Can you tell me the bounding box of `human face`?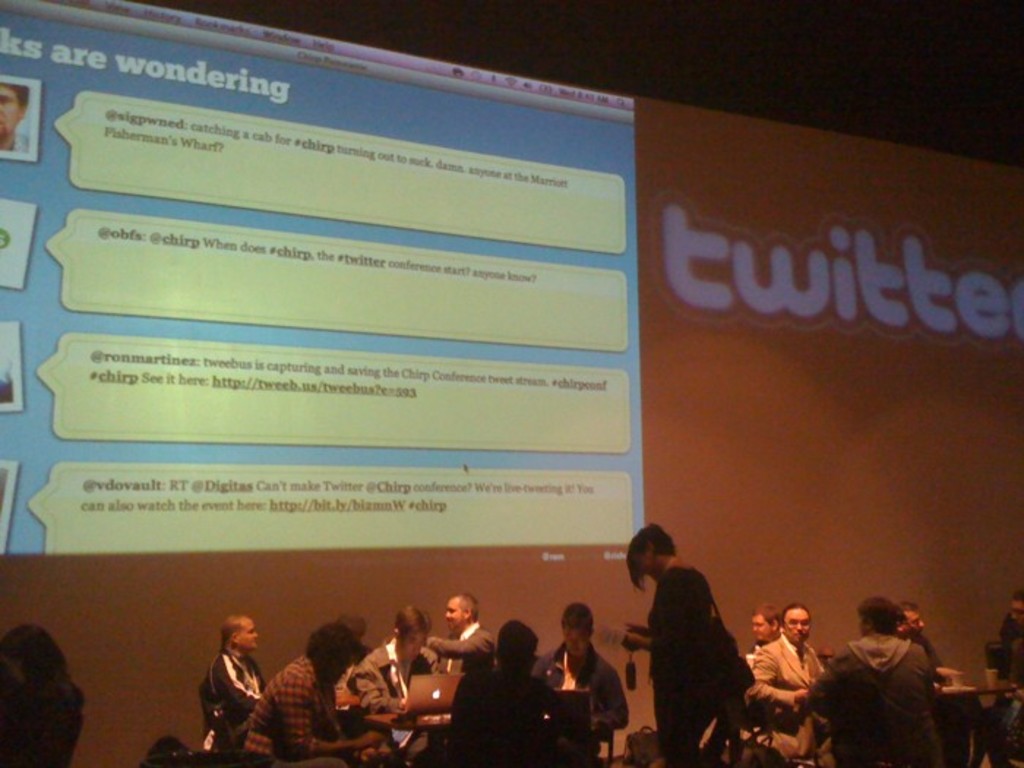
box=[565, 625, 582, 658].
